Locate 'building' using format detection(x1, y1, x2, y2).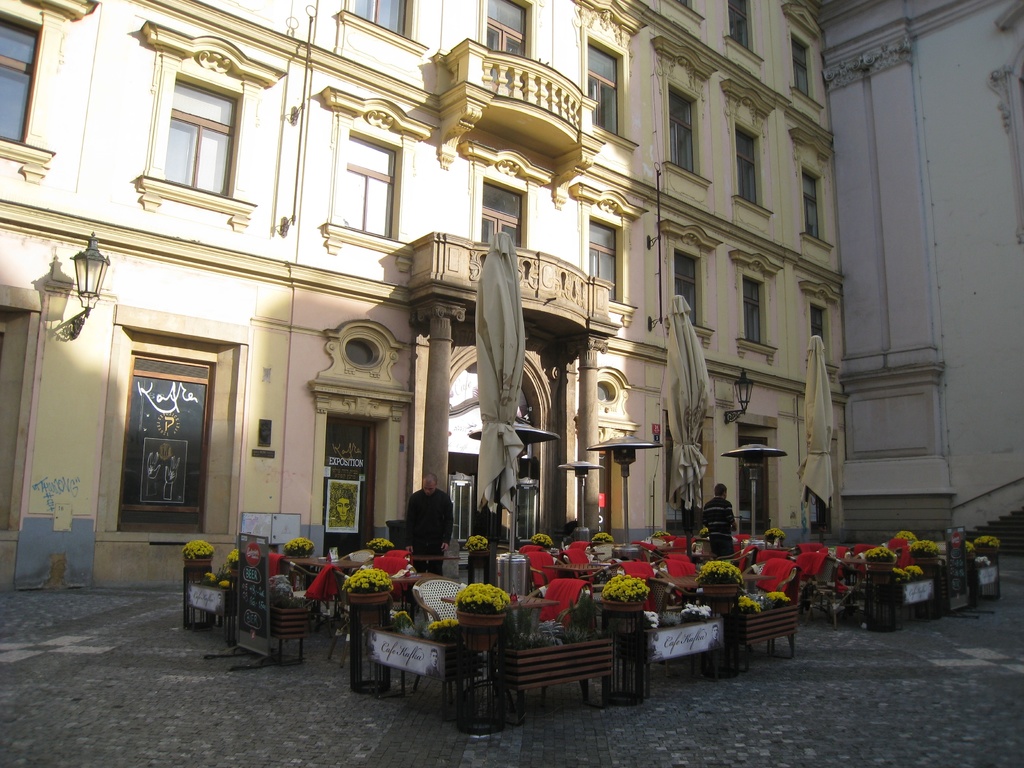
detection(822, 0, 1023, 536).
